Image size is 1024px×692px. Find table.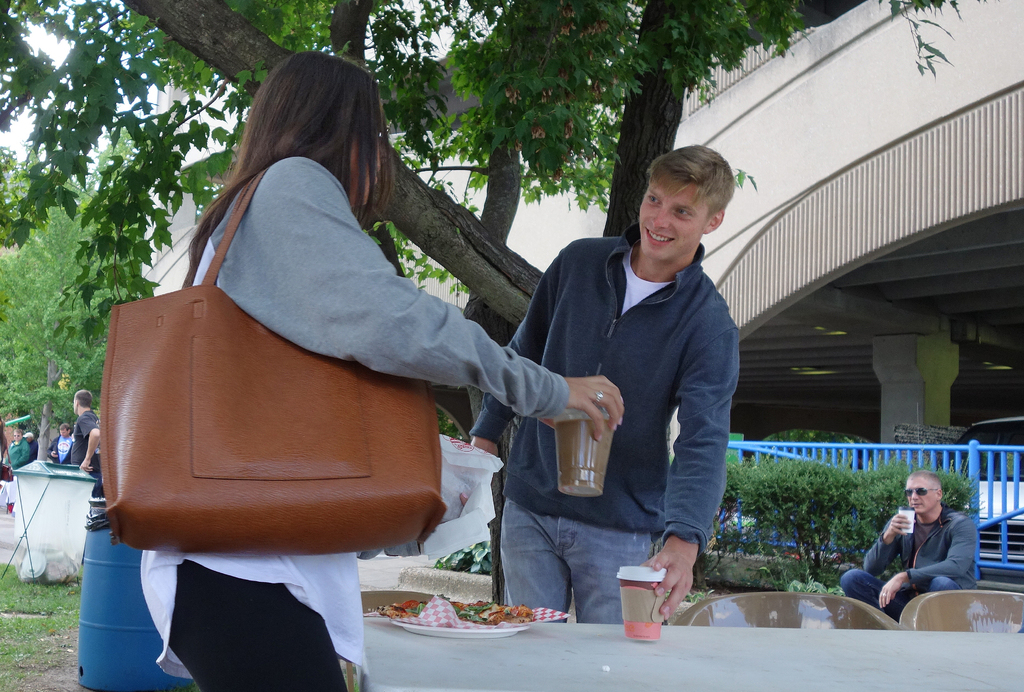
317,587,1023,691.
